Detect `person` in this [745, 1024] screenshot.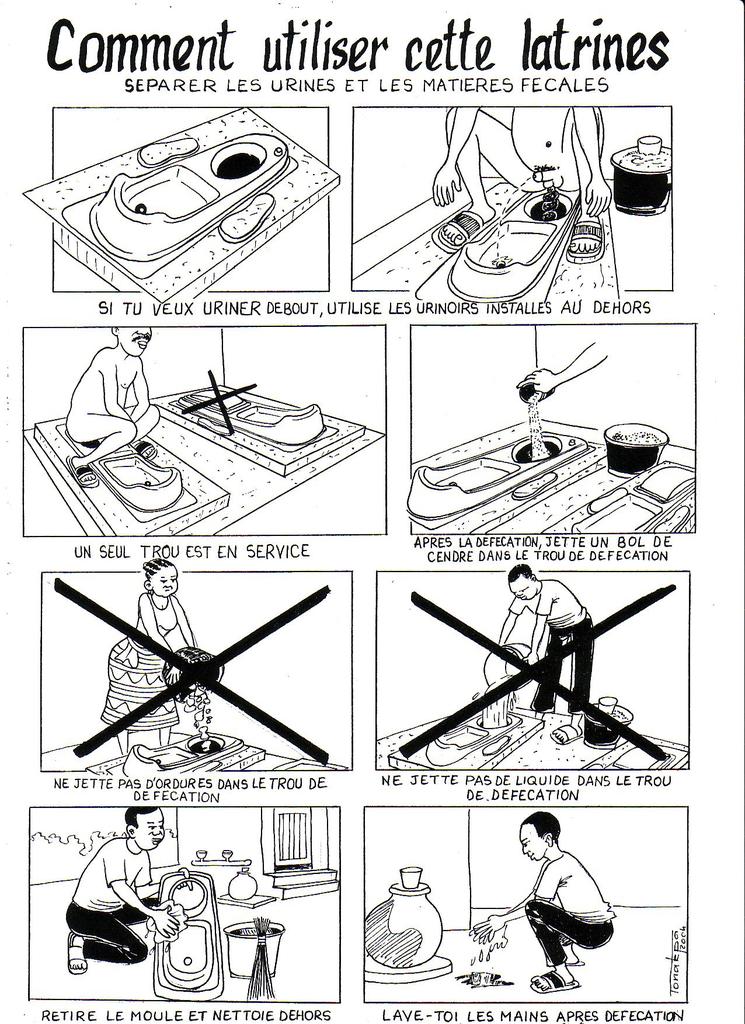
Detection: <bbox>68, 803, 183, 966</bbox>.
